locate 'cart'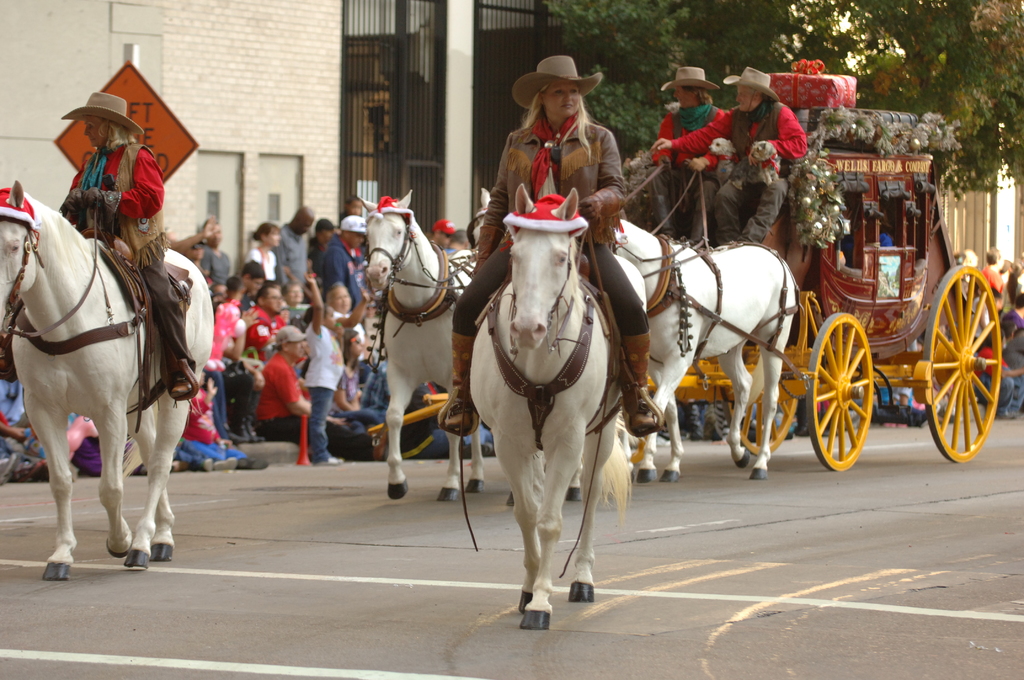
box=[646, 151, 1002, 464]
